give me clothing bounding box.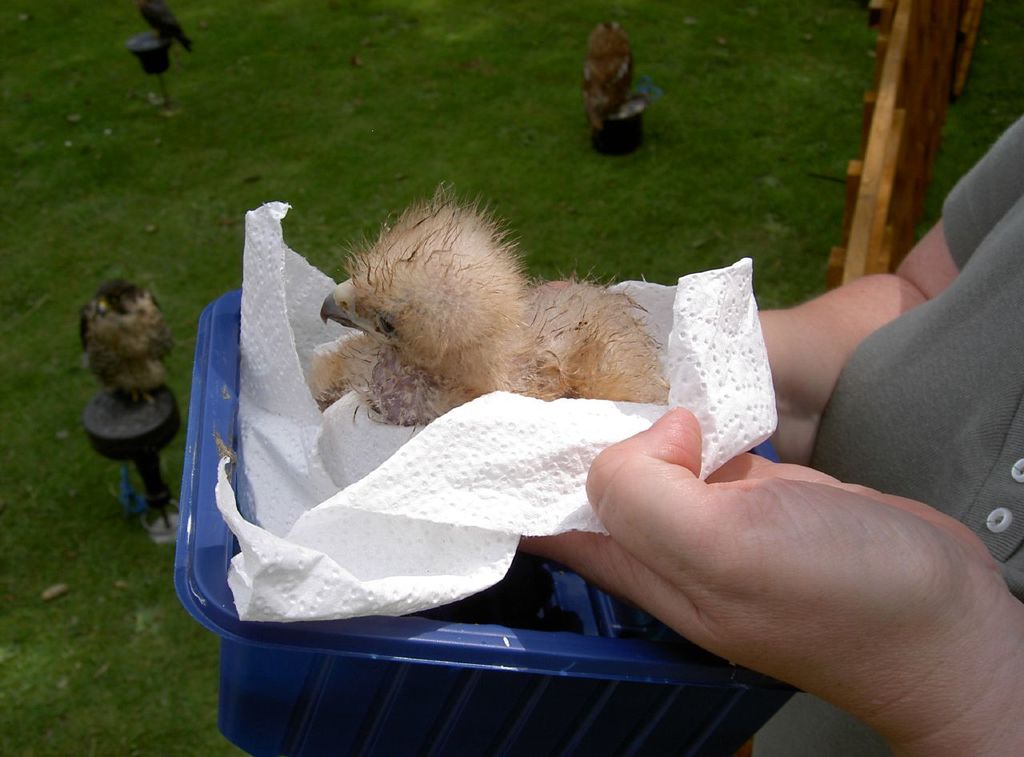
(746,114,1023,756).
